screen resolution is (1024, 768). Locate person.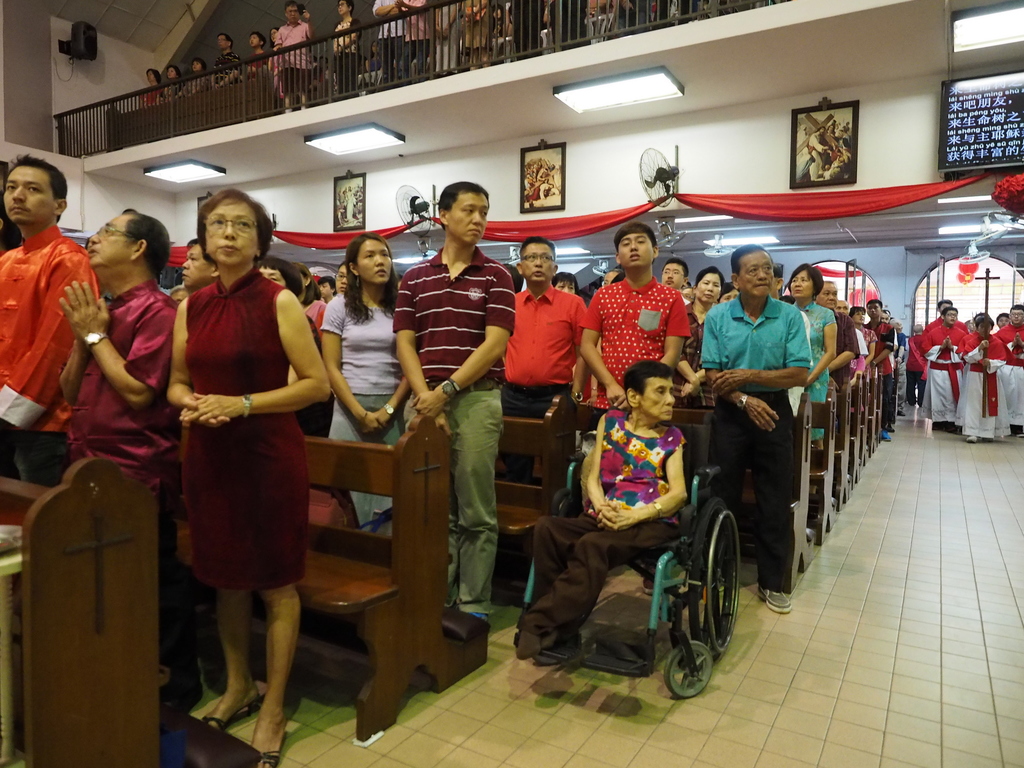
426:0:471:77.
